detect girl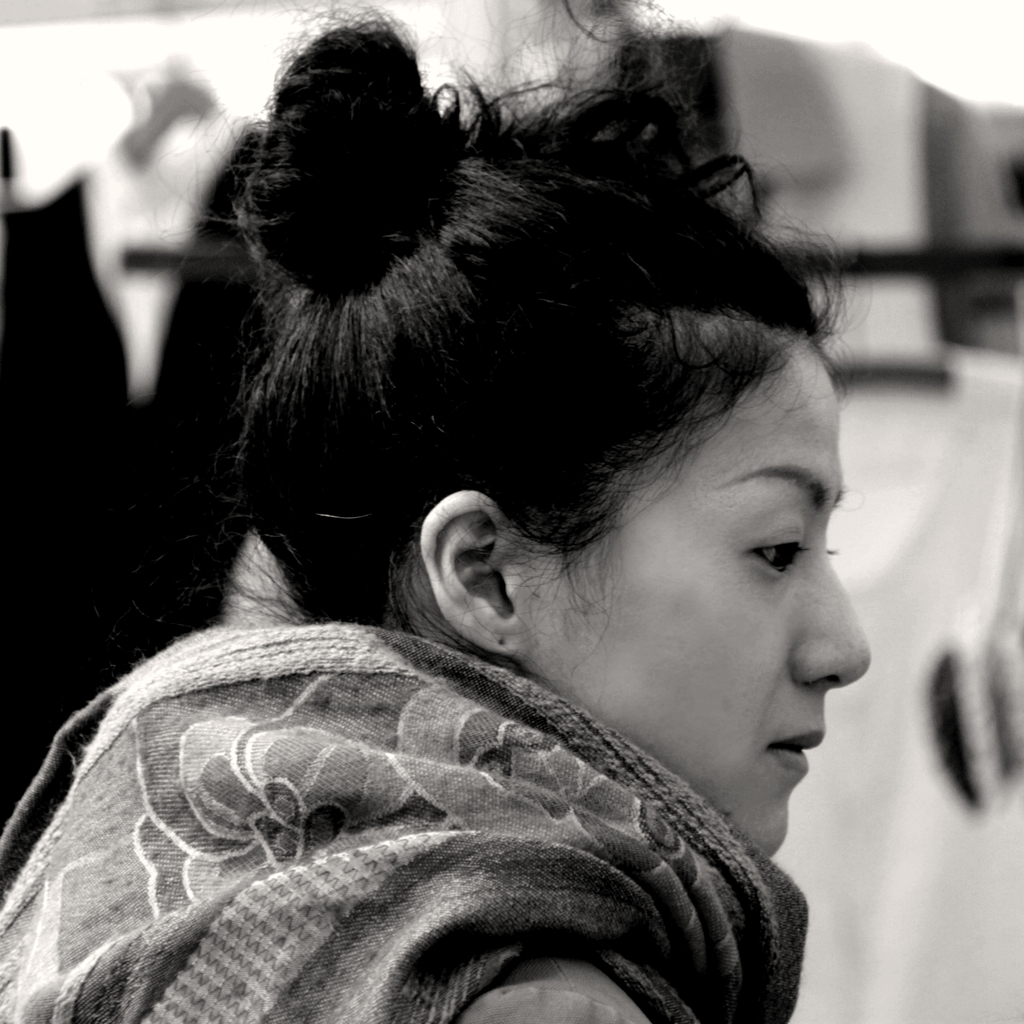
BBox(0, 0, 880, 1023)
